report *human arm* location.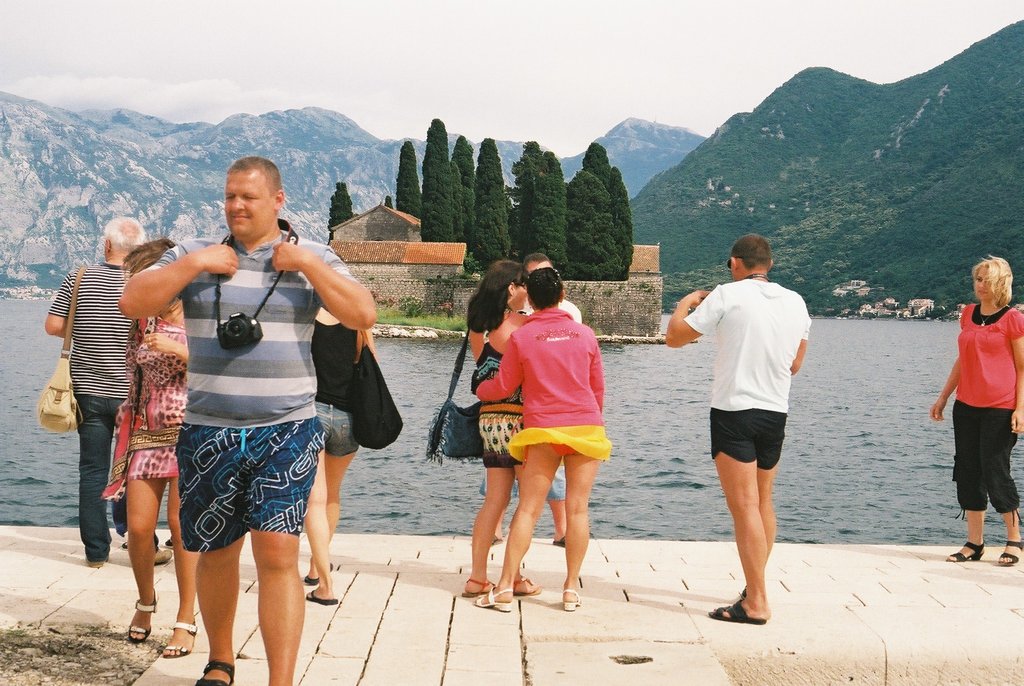
Report: bbox(140, 329, 199, 365).
